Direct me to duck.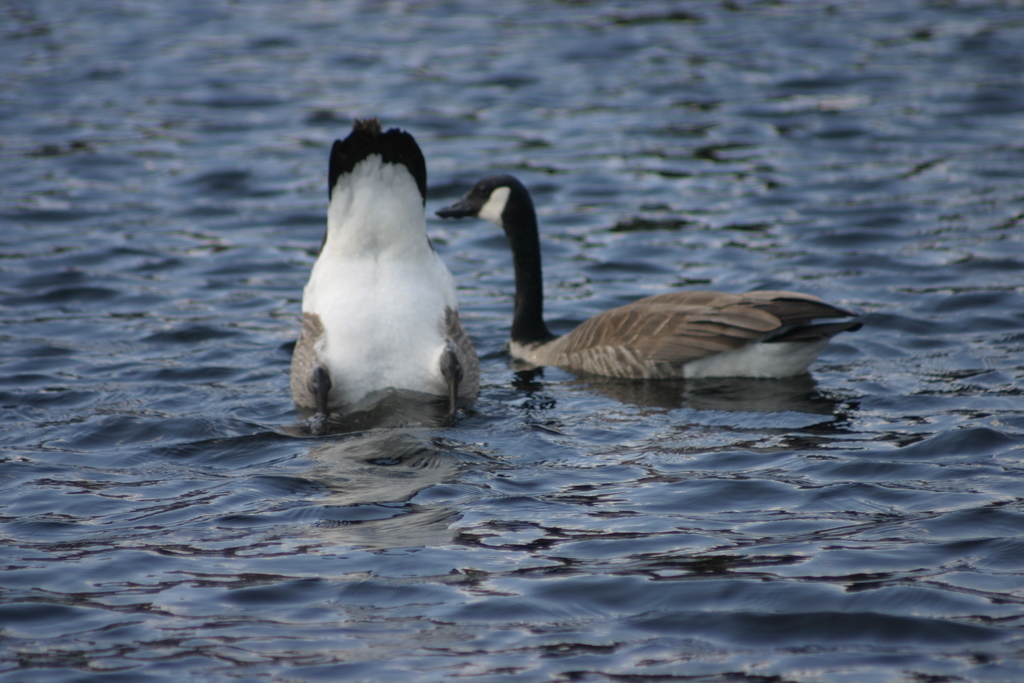
Direction: box=[292, 107, 477, 432].
